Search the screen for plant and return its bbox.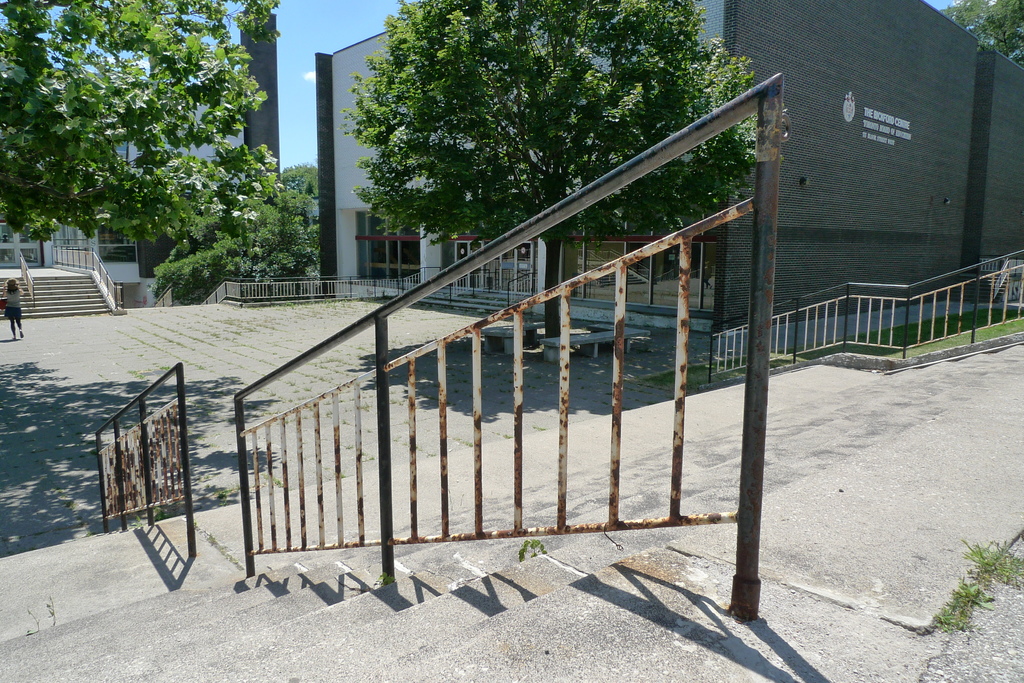
Found: bbox=[55, 431, 67, 442].
